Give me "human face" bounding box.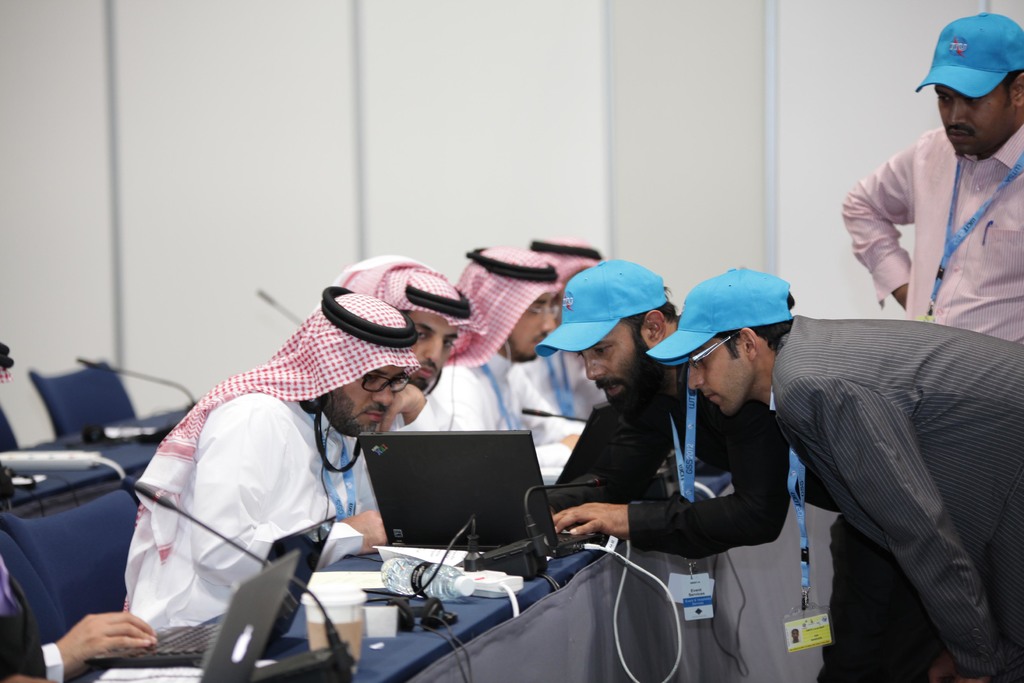
bbox=(498, 292, 569, 357).
